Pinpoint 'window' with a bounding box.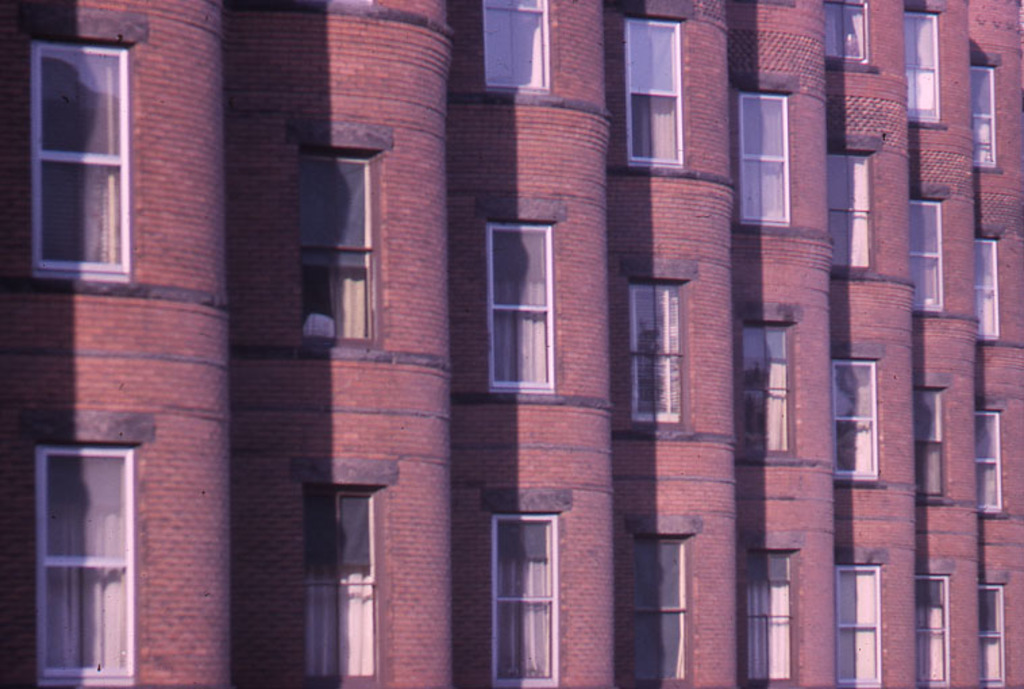
bbox(478, 0, 551, 93).
